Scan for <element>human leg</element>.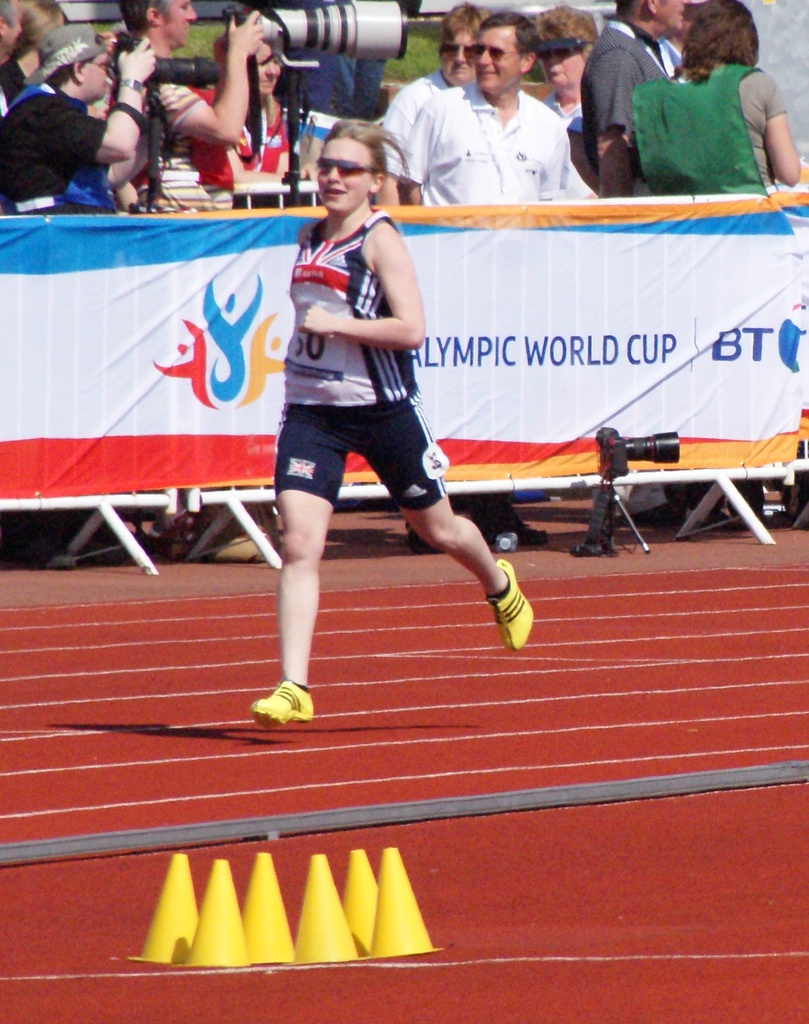
Scan result: [383, 398, 532, 652].
